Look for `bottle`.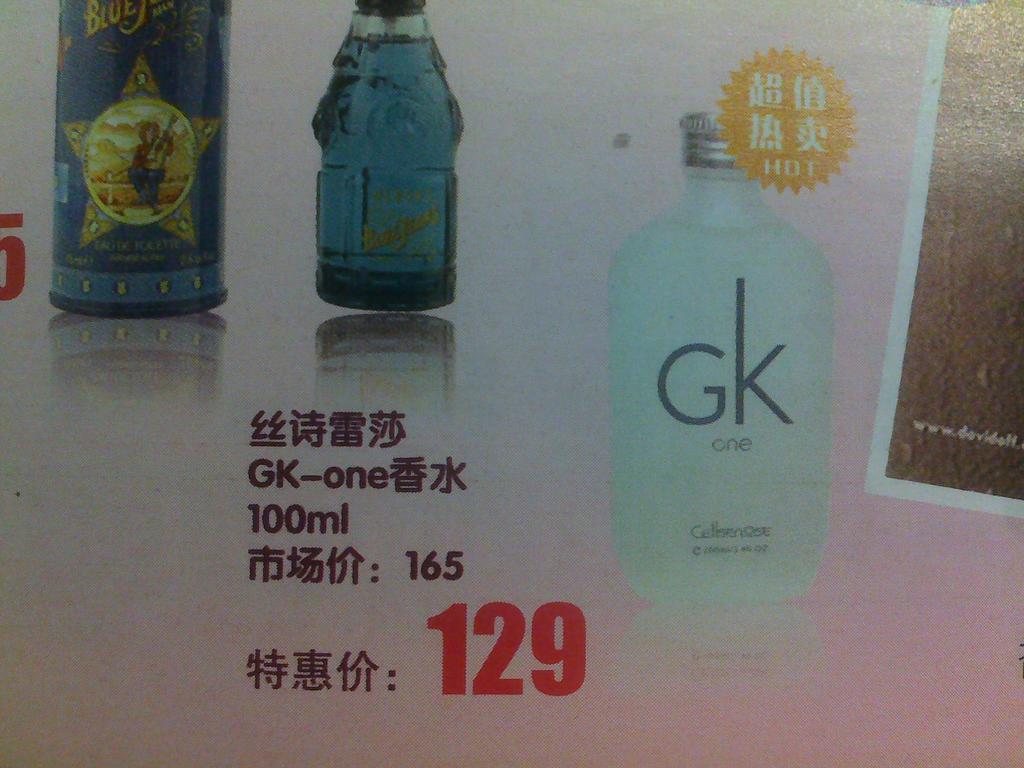
Found: crop(300, 0, 461, 298).
